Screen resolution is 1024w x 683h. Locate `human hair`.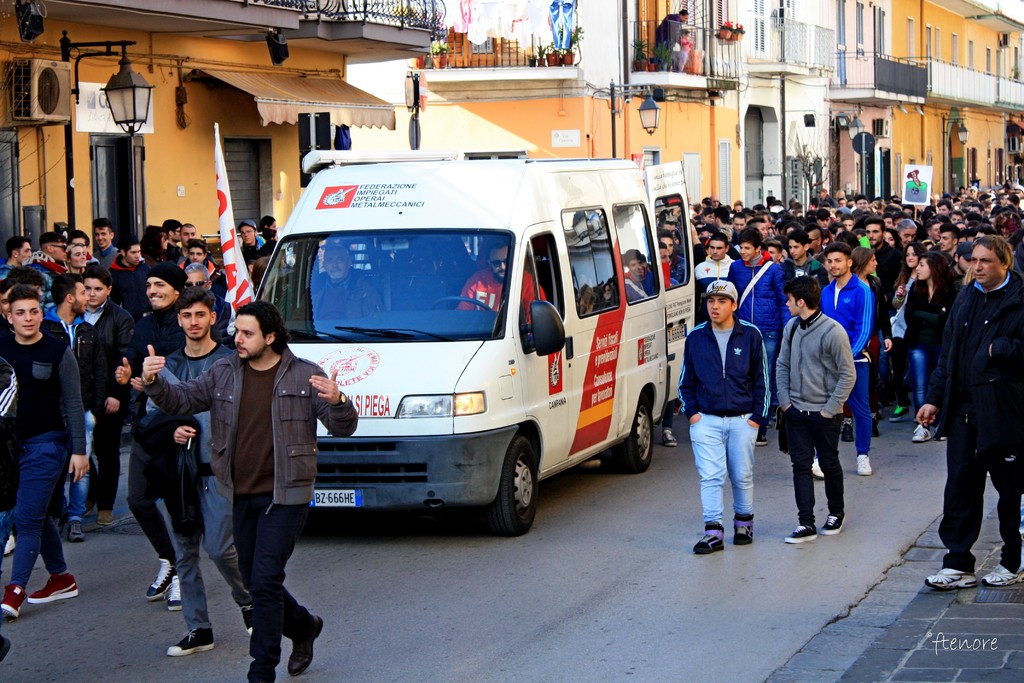
bbox=[120, 237, 139, 247].
